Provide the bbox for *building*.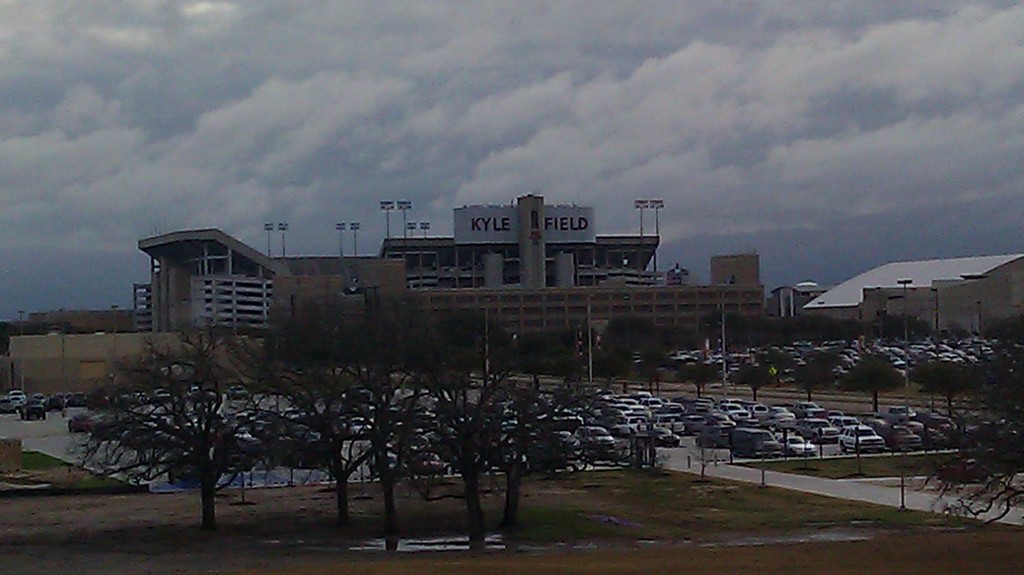
133/194/767/368.
